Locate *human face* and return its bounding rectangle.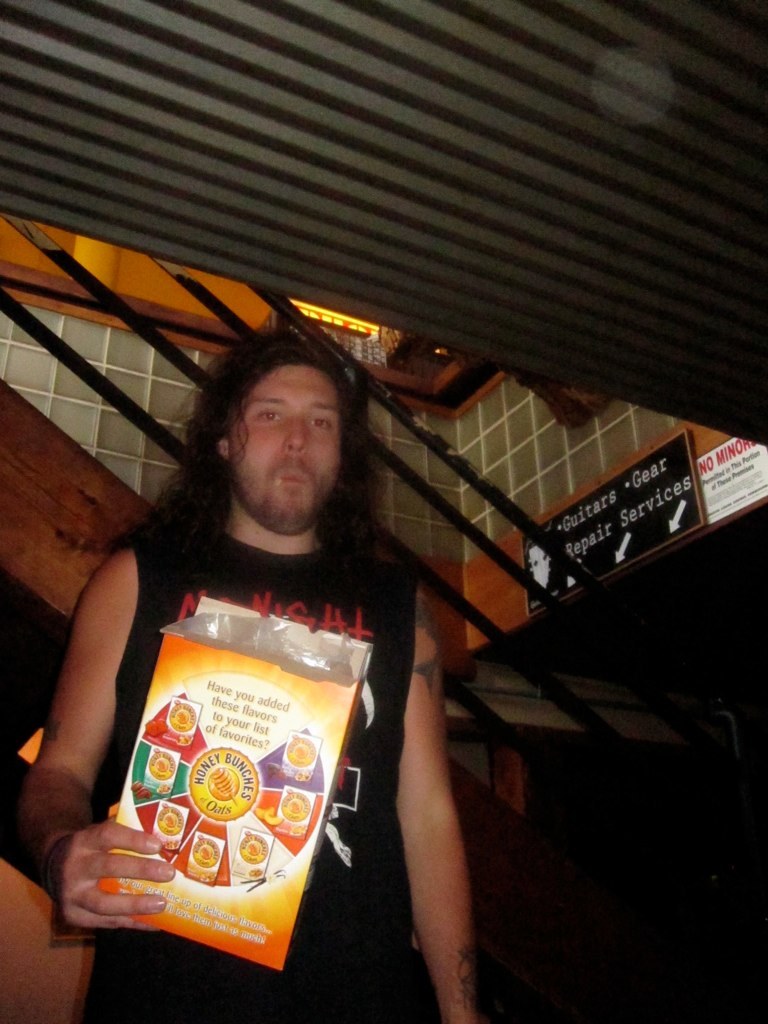
bbox=[229, 364, 344, 534].
